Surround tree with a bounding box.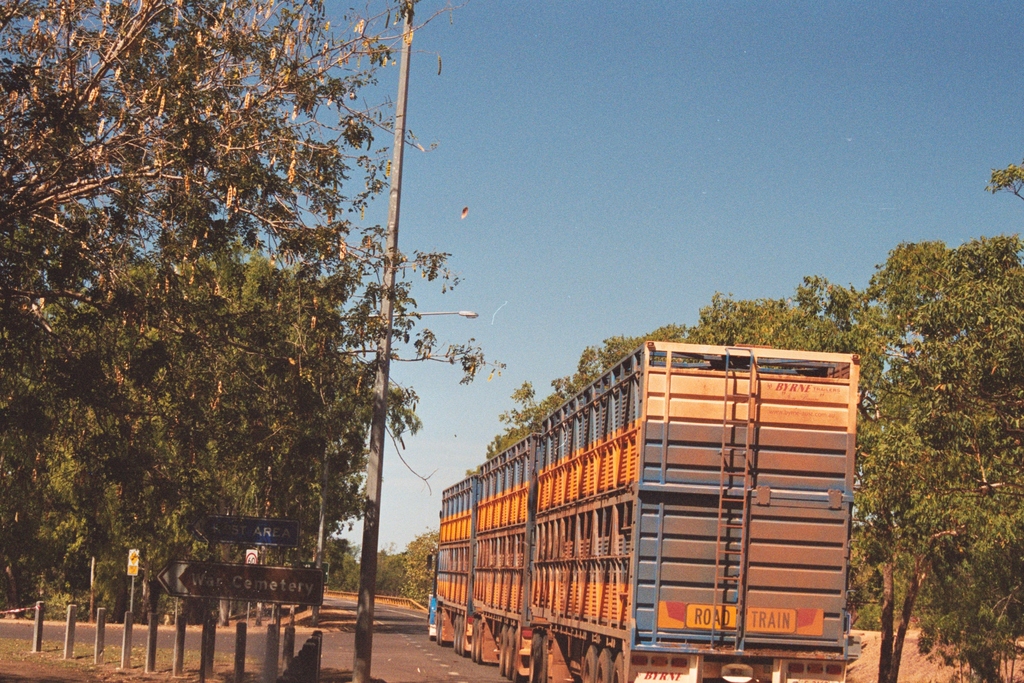
(left=62, top=250, right=397, bottom=590).
